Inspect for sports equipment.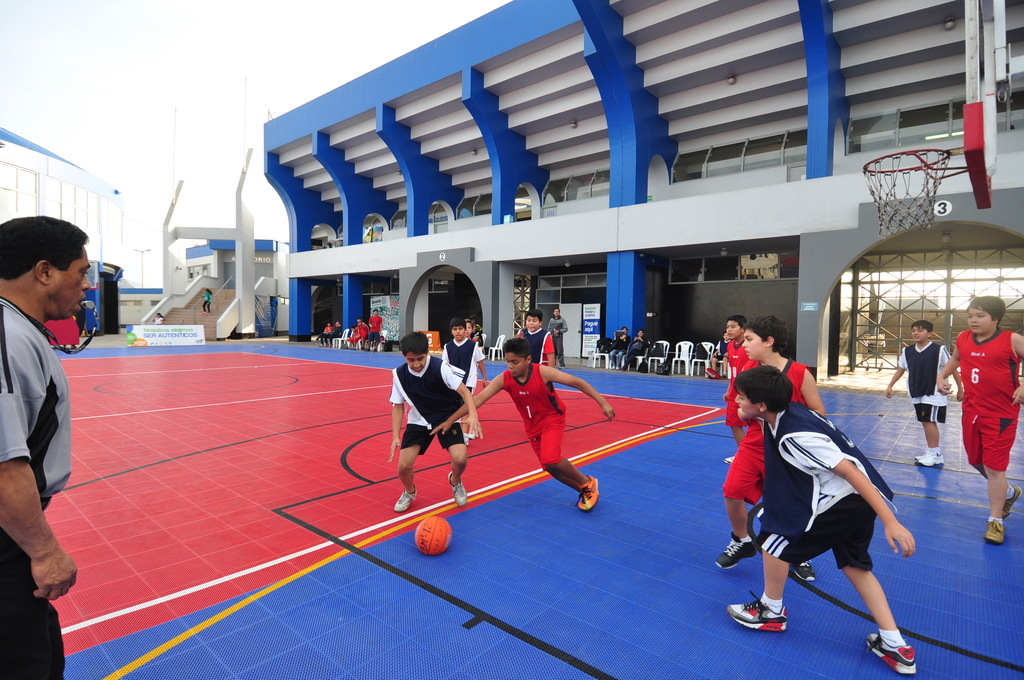
Inspection: x1=415, y1=516, x2=453, y2=555.
